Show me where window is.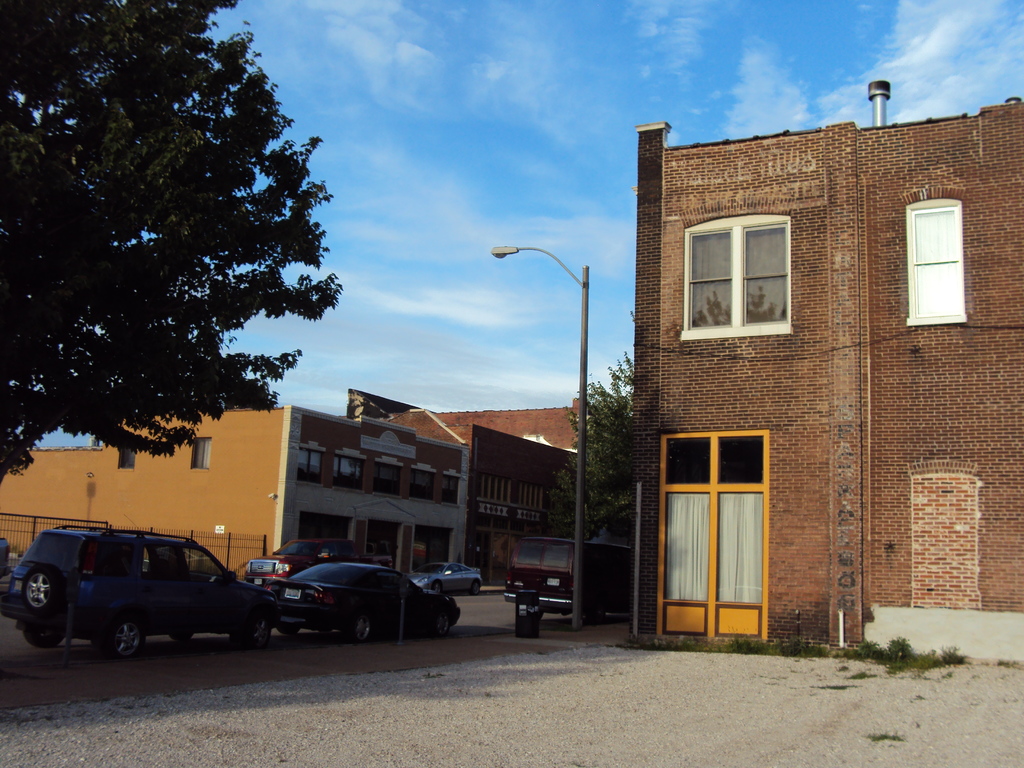
window is at pyautogui.locateOnScreen(297, 447, 324, 484).
